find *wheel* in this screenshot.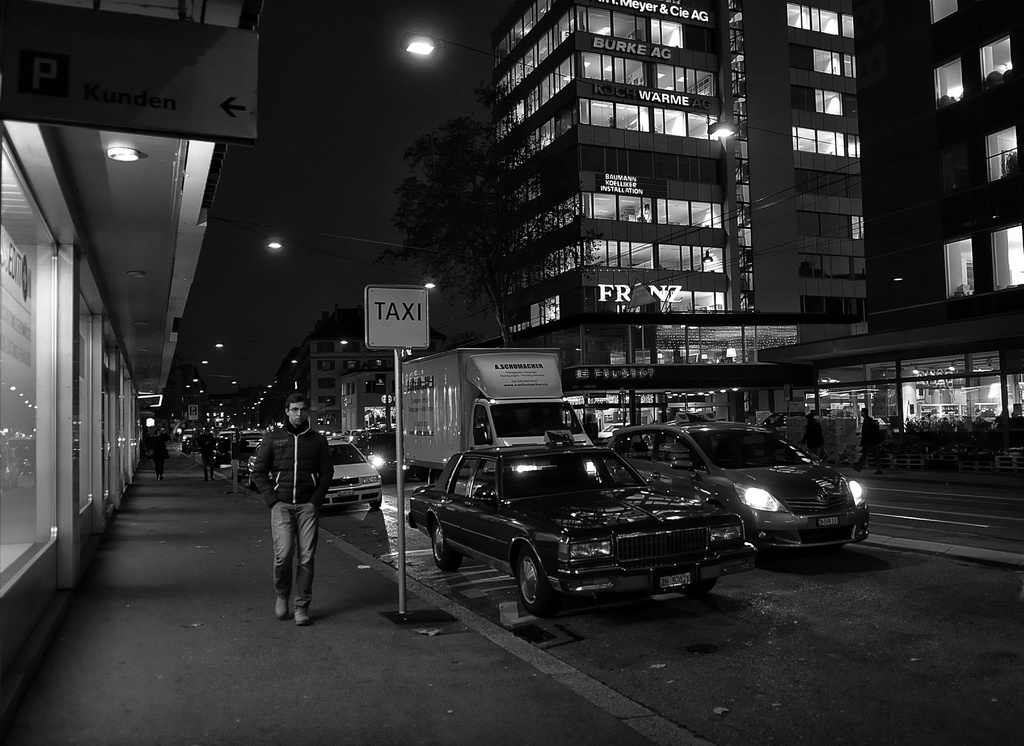
The bounding box for *wheel* is x1=511, y1=546, x2=558, y2=618.
